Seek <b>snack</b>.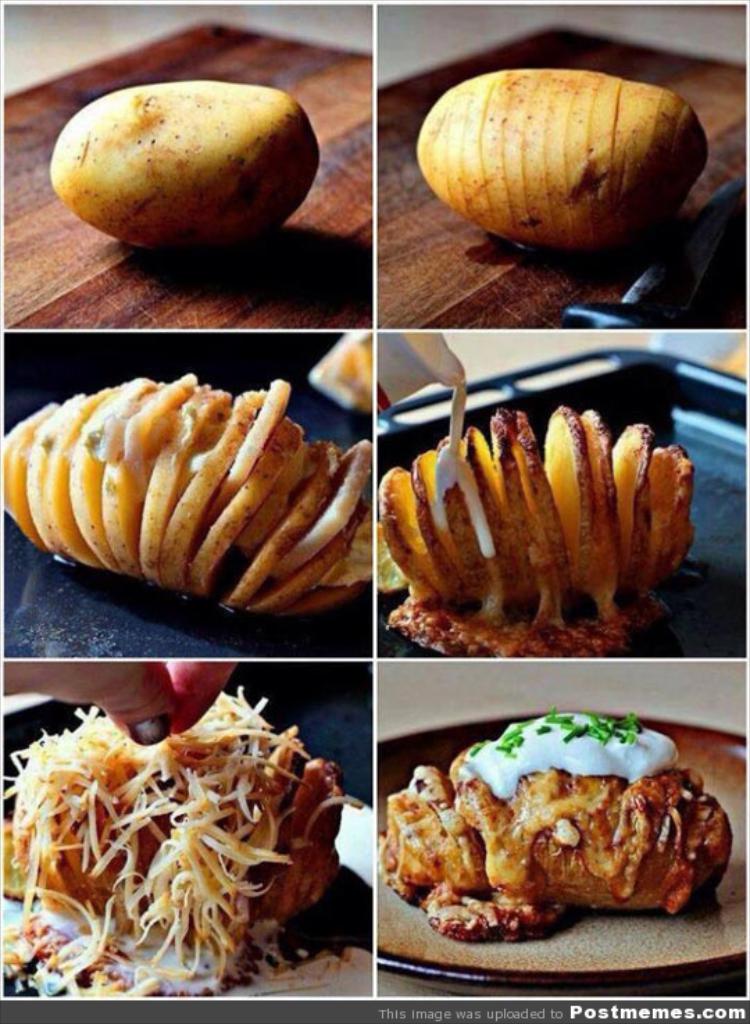
select_region(0, 678, 364, 992).
